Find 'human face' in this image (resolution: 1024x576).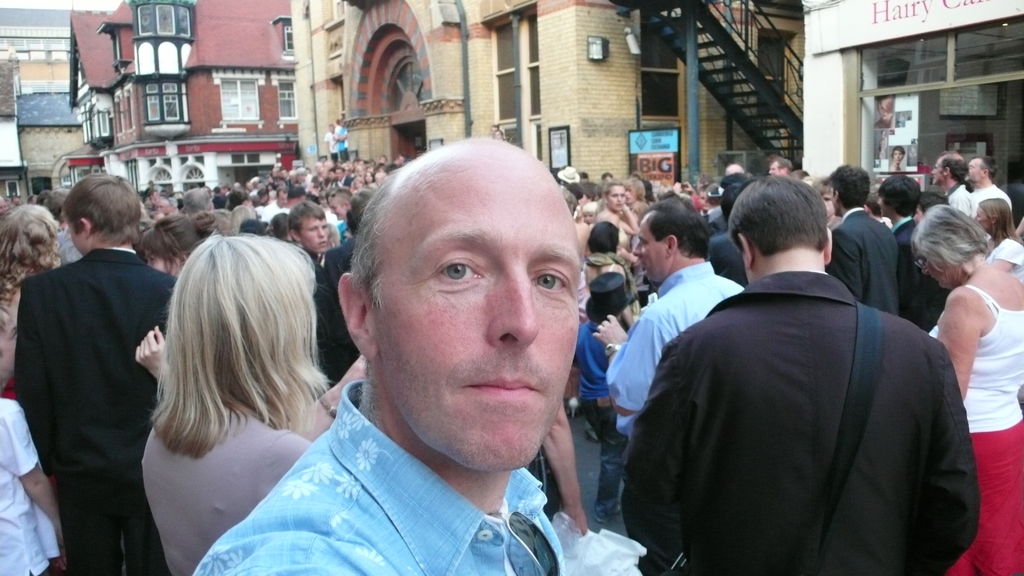
detection(631, 218, 668, 284).
